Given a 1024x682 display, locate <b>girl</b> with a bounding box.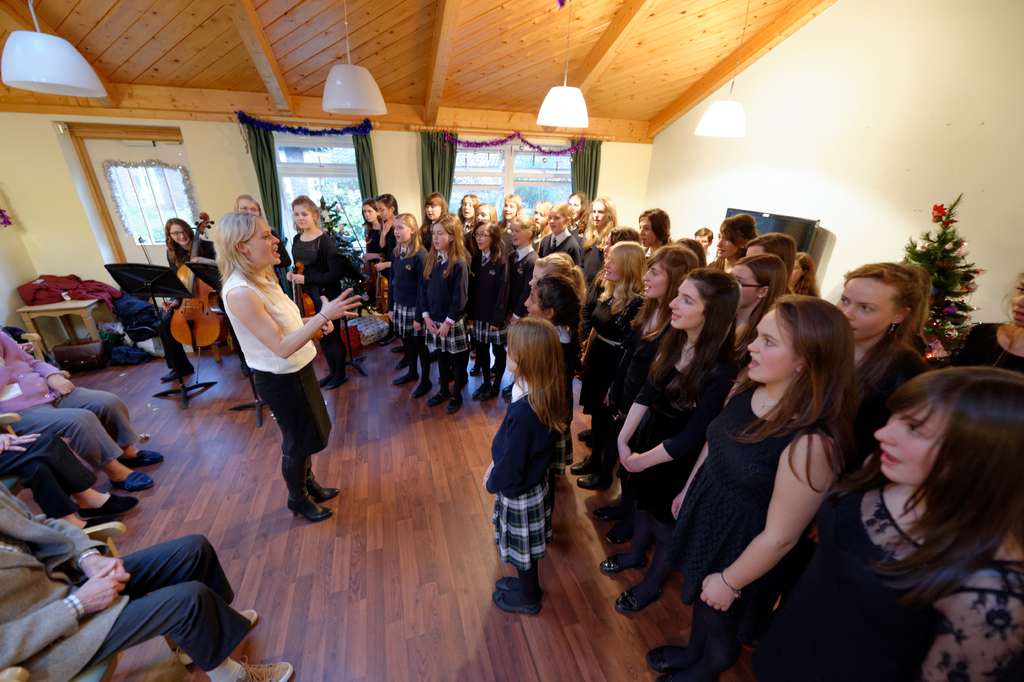
Located: [x1=363, y1=199, x2=381, y2=262].
